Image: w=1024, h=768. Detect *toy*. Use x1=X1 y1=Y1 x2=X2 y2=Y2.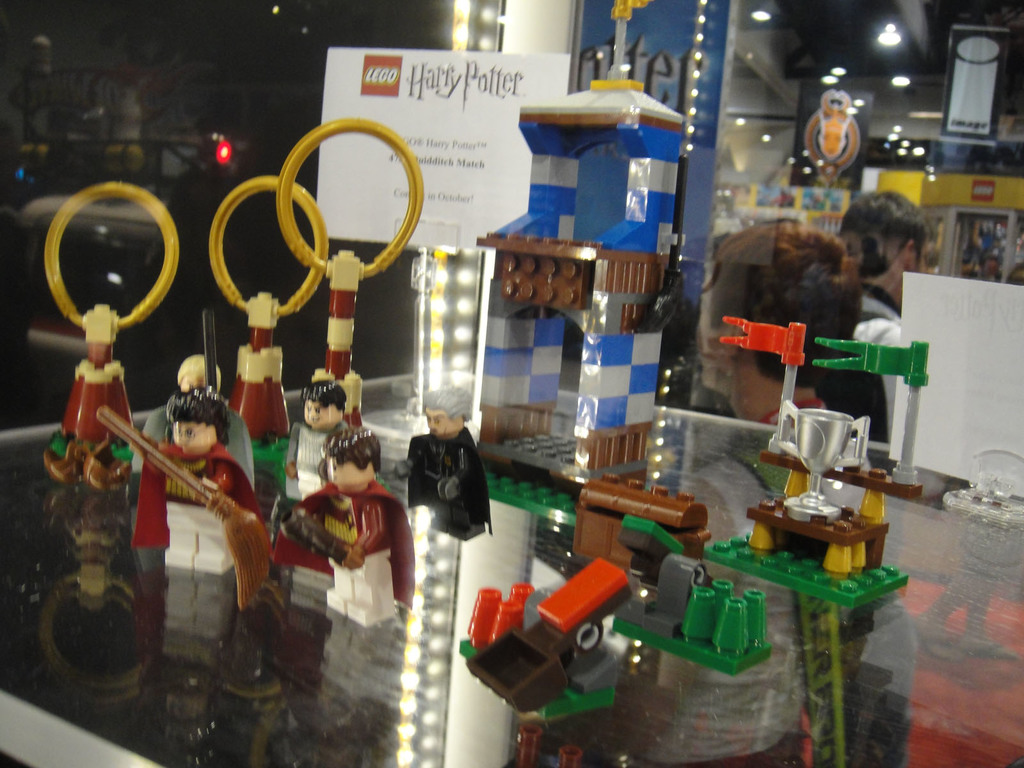
x1=94 y1=388 x2=283 y2=631.
